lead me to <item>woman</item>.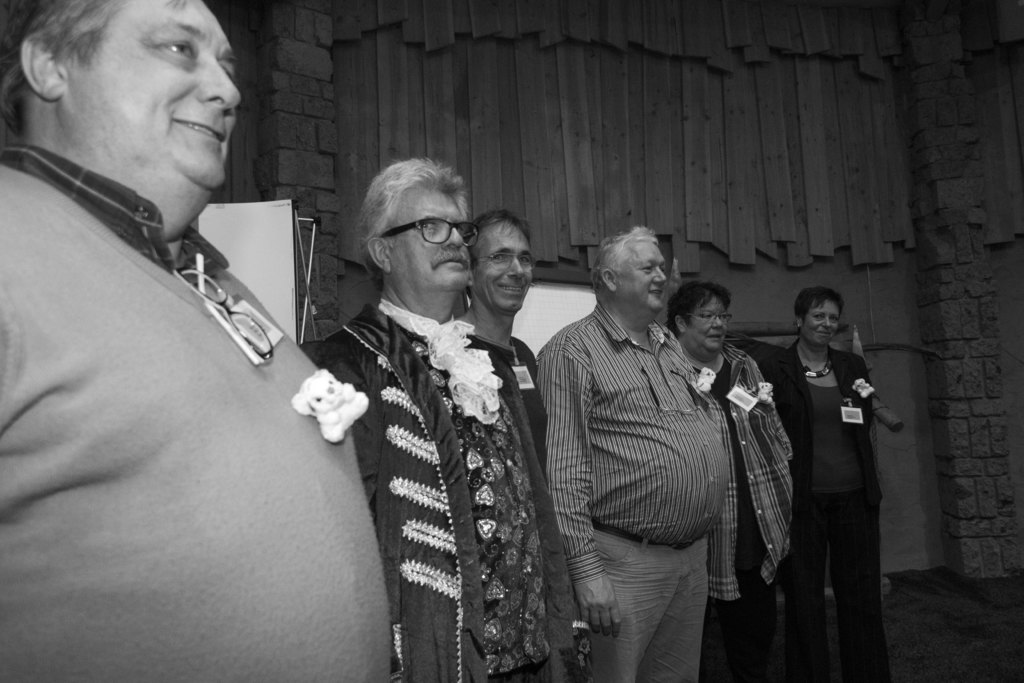
Lead to [x1=762, y1=285, x2=893, y2=682].
